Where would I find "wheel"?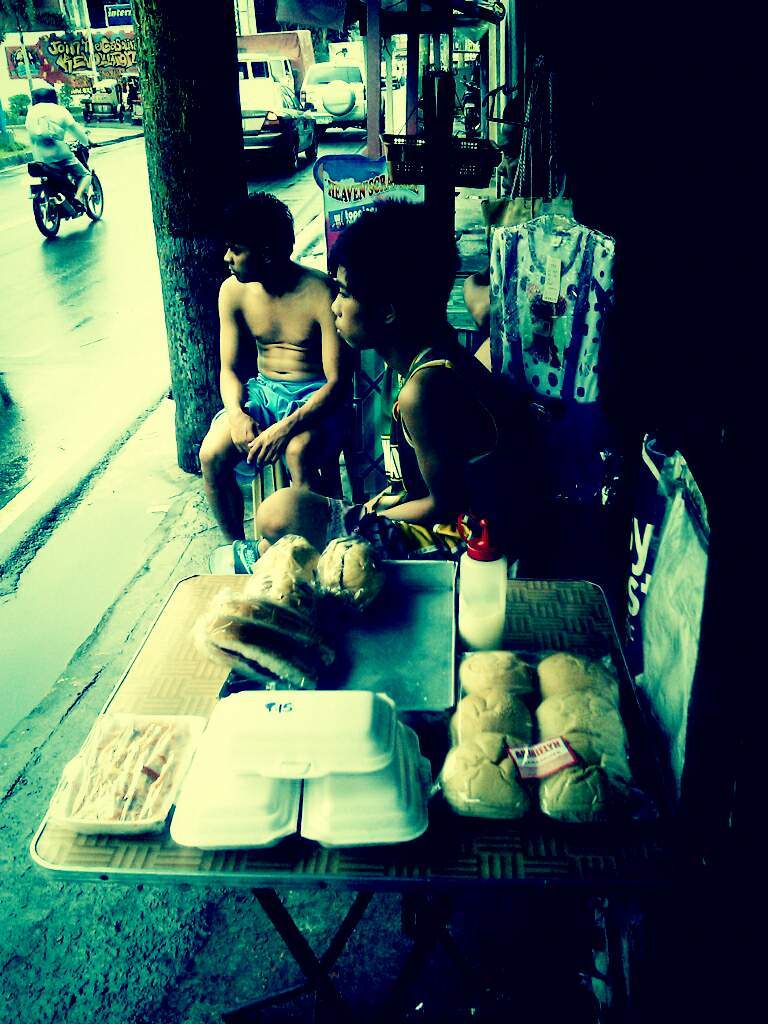
At locate(77, 155, 117, 217).
